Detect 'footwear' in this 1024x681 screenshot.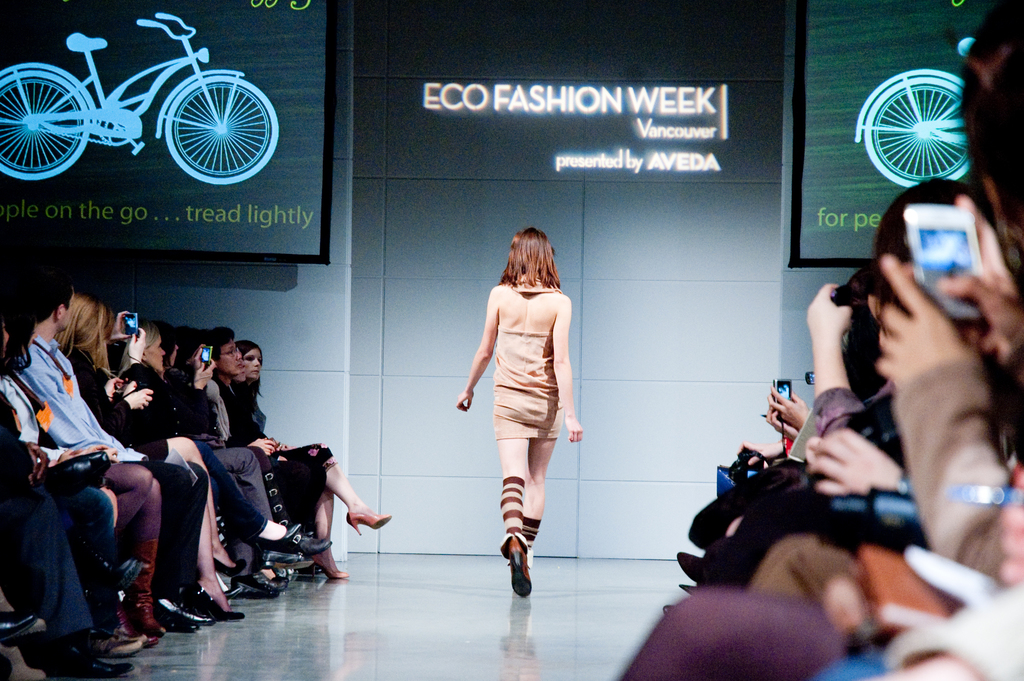
Detection: [79, 628, 141, 658].
